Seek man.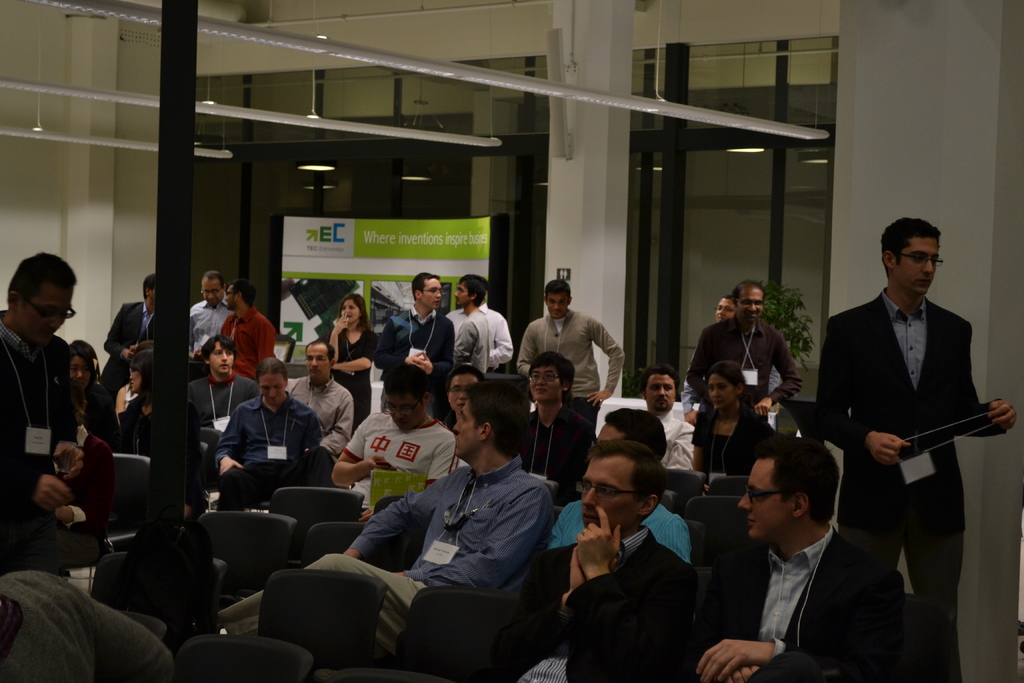
{"left": 484, "top": 437, "right": 698, "bottom": 682}.
